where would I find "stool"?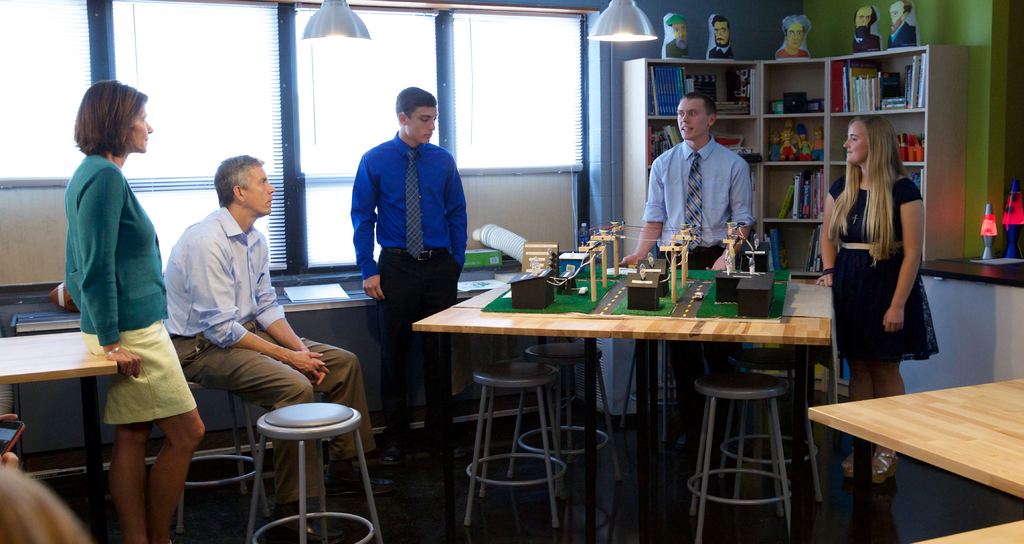
At BBox(464, 356, 561, 529).
